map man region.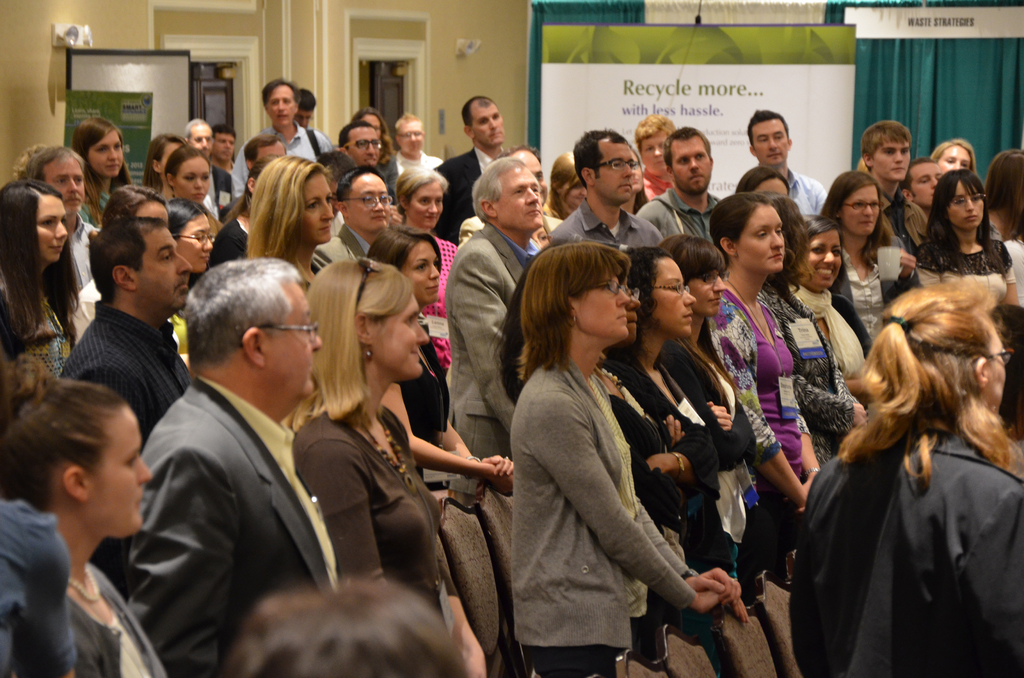
Mapped to locate(548, 127, 664, 252).
